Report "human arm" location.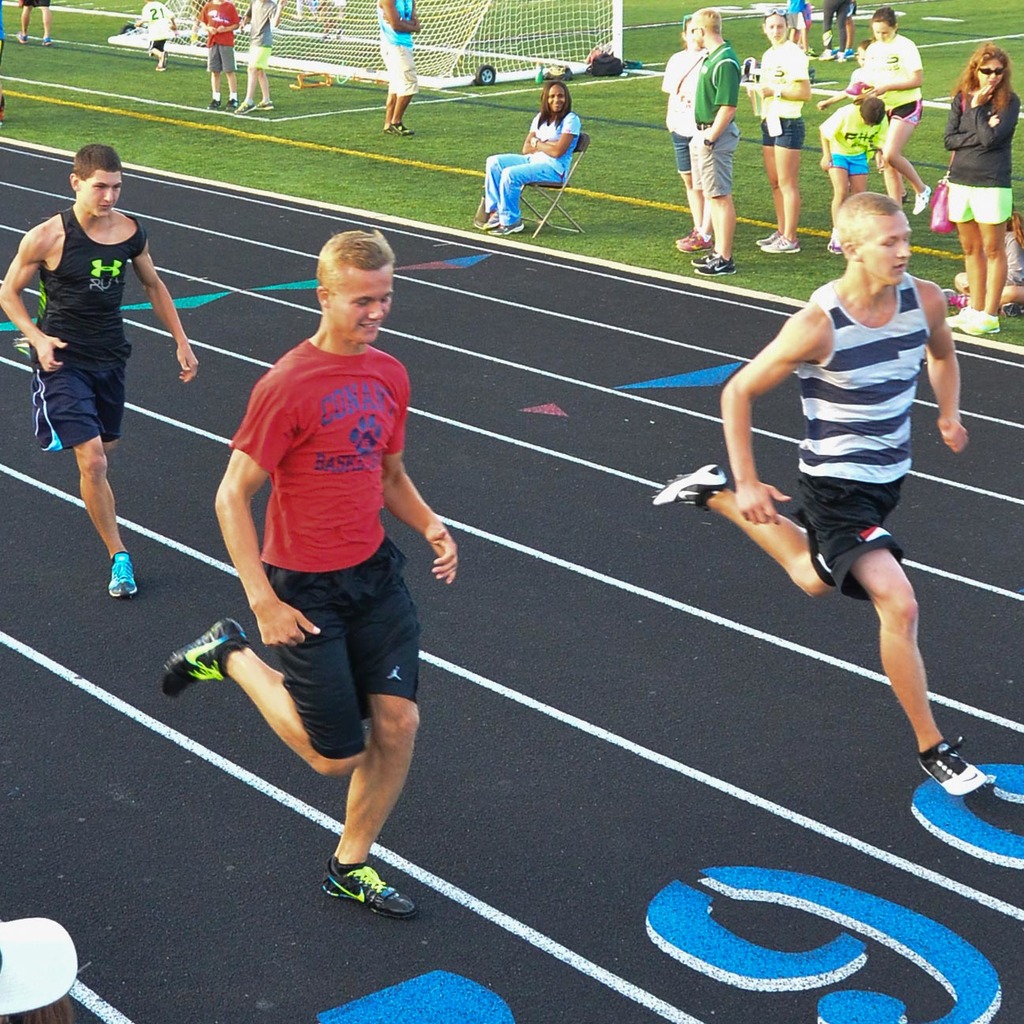
Report: 943, 84, 1002, 152.
